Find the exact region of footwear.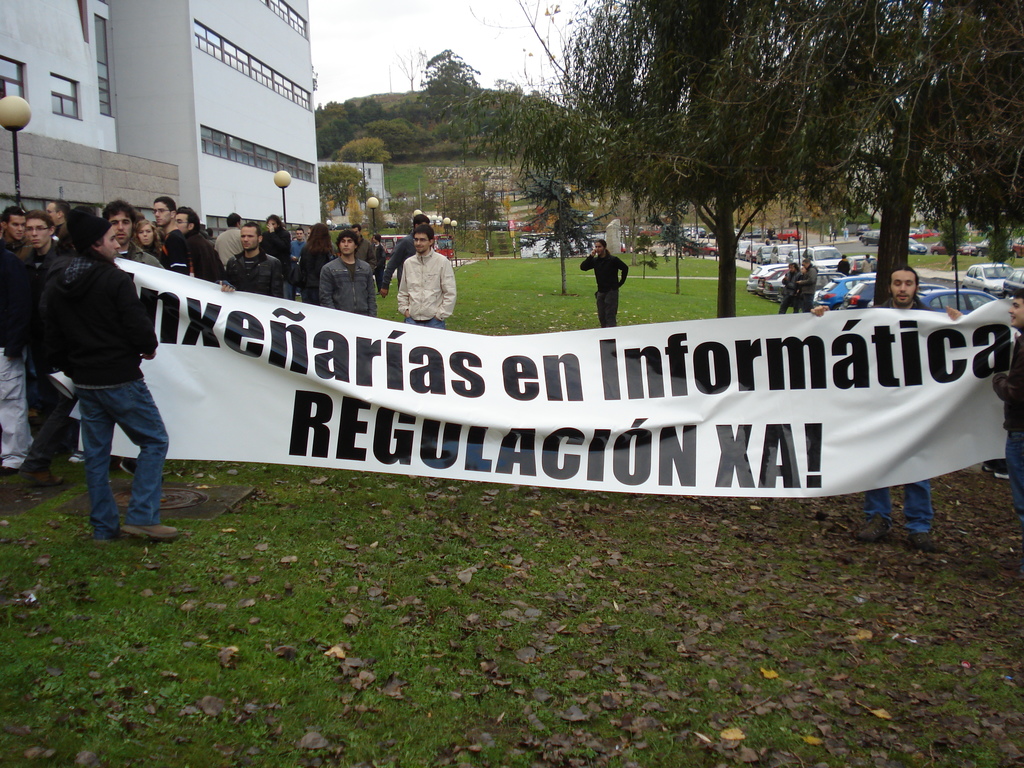
Exact region: [left=17, top=472, right=62, bottom=486].
